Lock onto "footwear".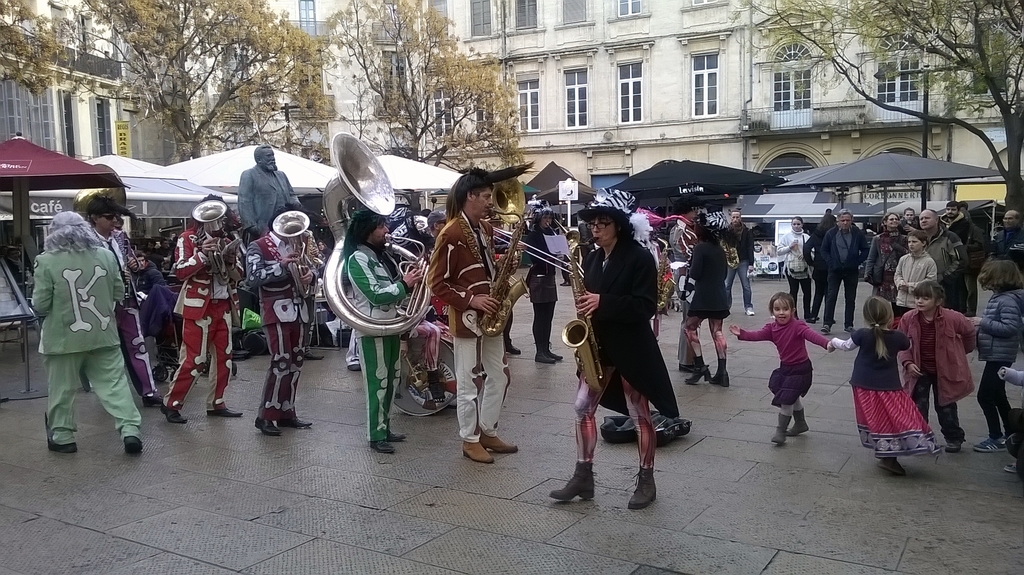
Locked: rect(1002, 461, 1018, 476).
